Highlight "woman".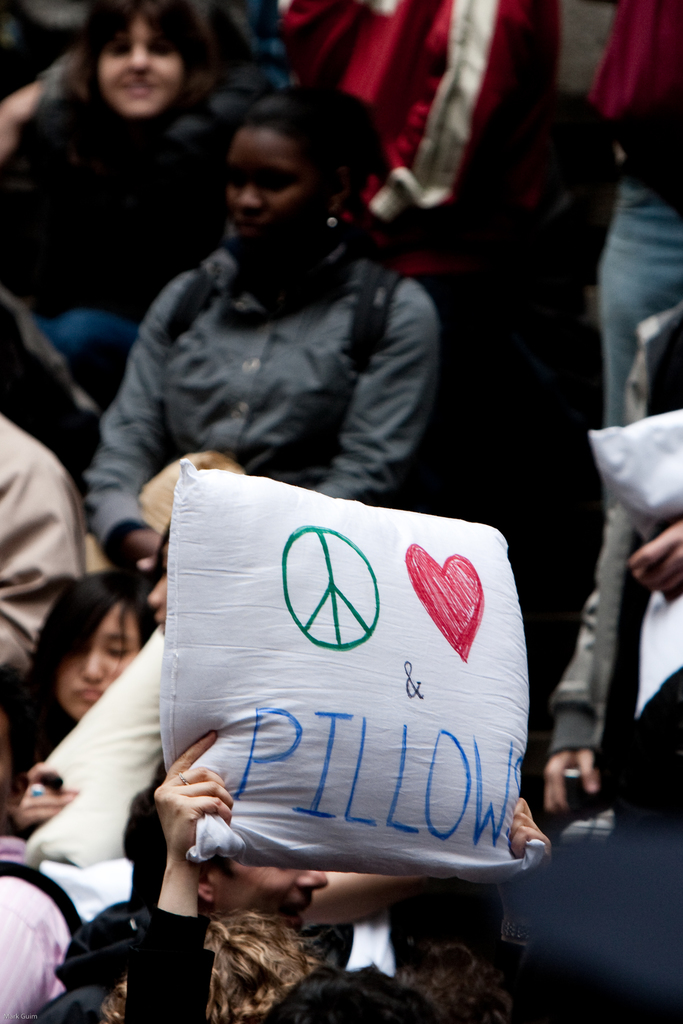
Highlighted region: rect(0, 572, 144, 800).
